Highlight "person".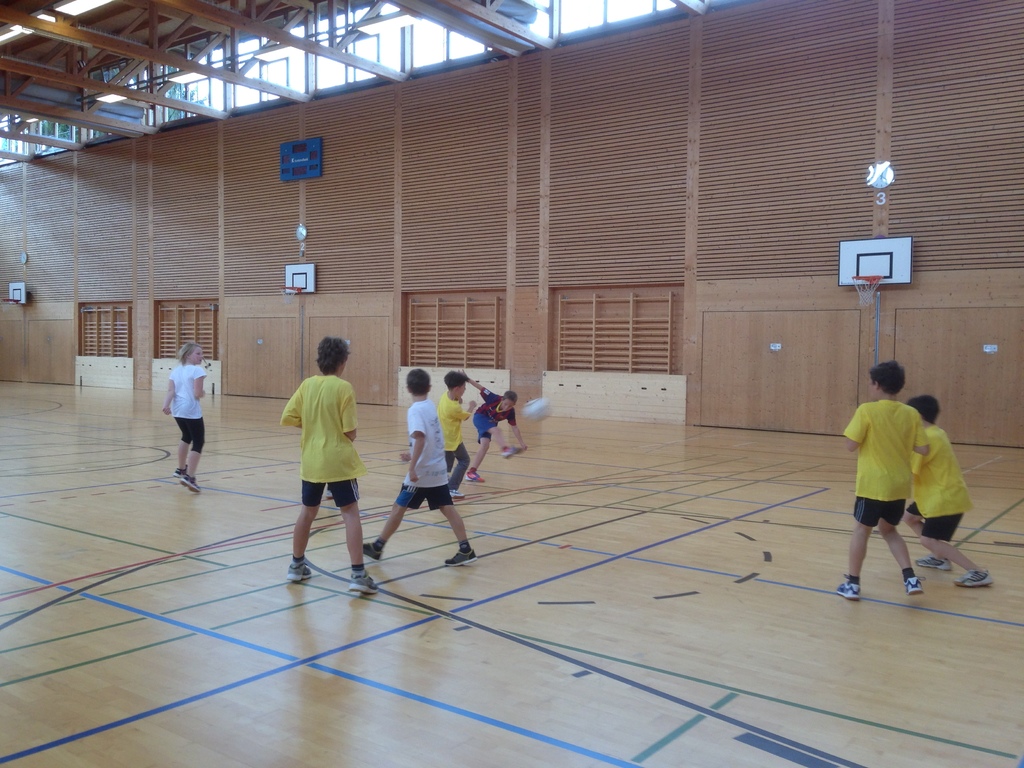
Highlighted region: {"x1": 438, "y1": 372, "x2": 478, "y2": 497}.
